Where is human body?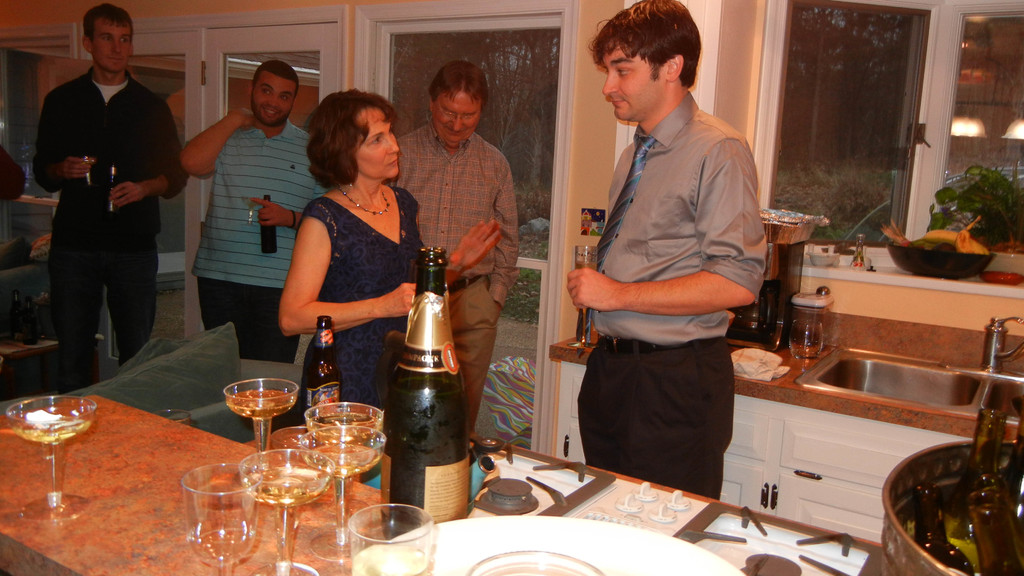
<box>566,0,765,520</box>.
